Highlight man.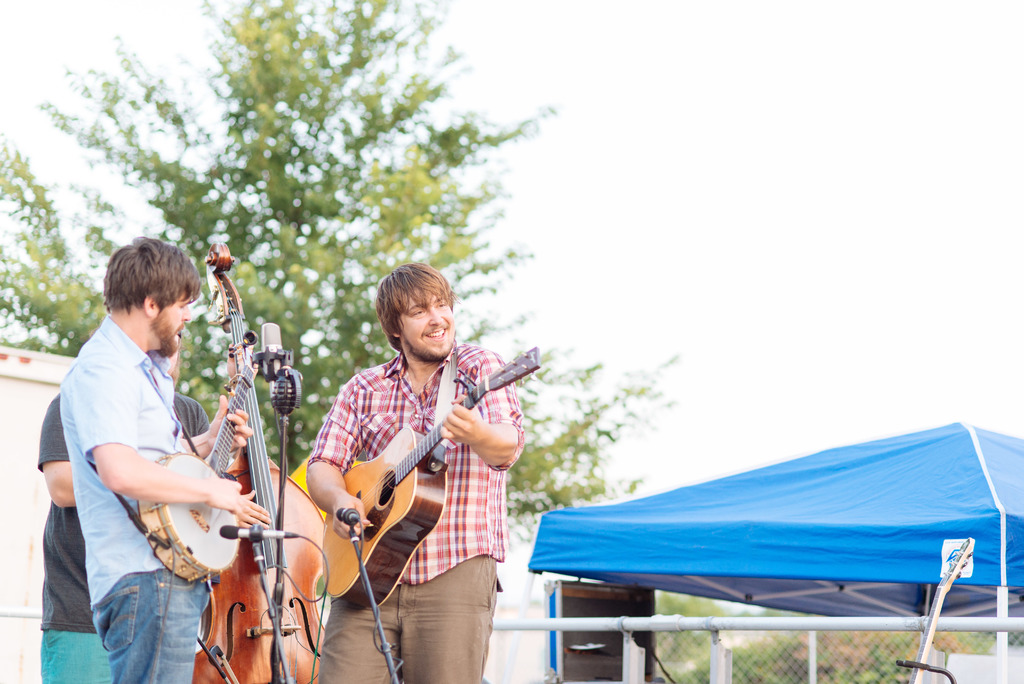
Highlighted region: x1=51, y1=234, x2=252, y2=683.
